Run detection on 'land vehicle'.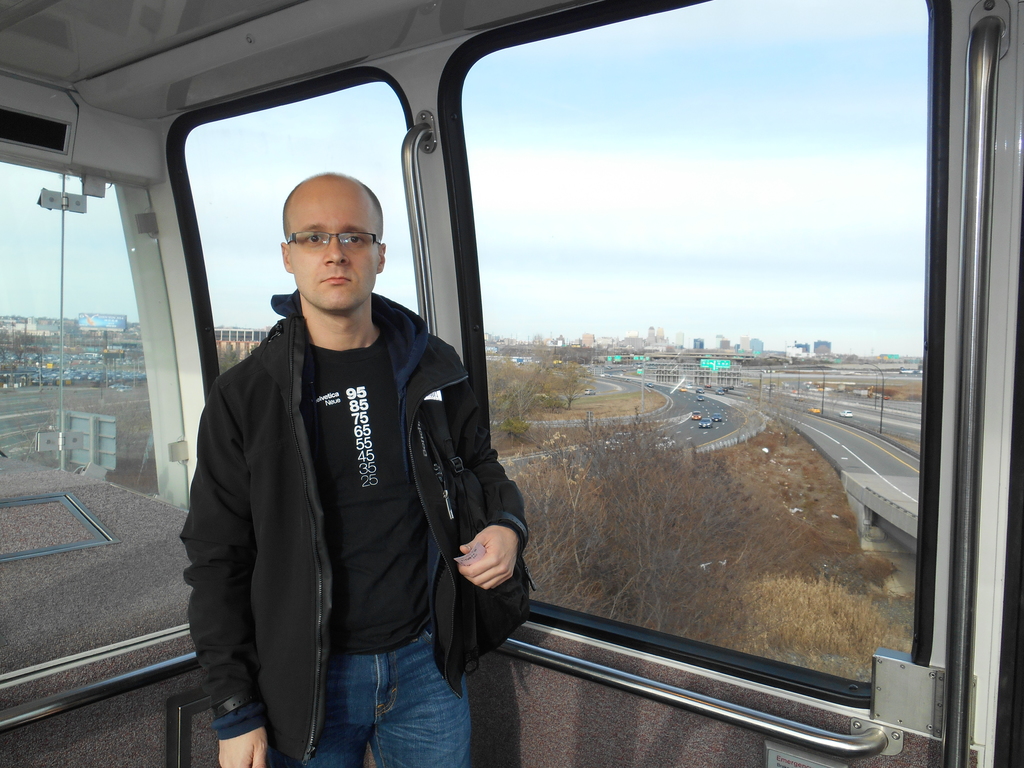
Result: <bbox>698, 416, 713, 431</bbox>.
